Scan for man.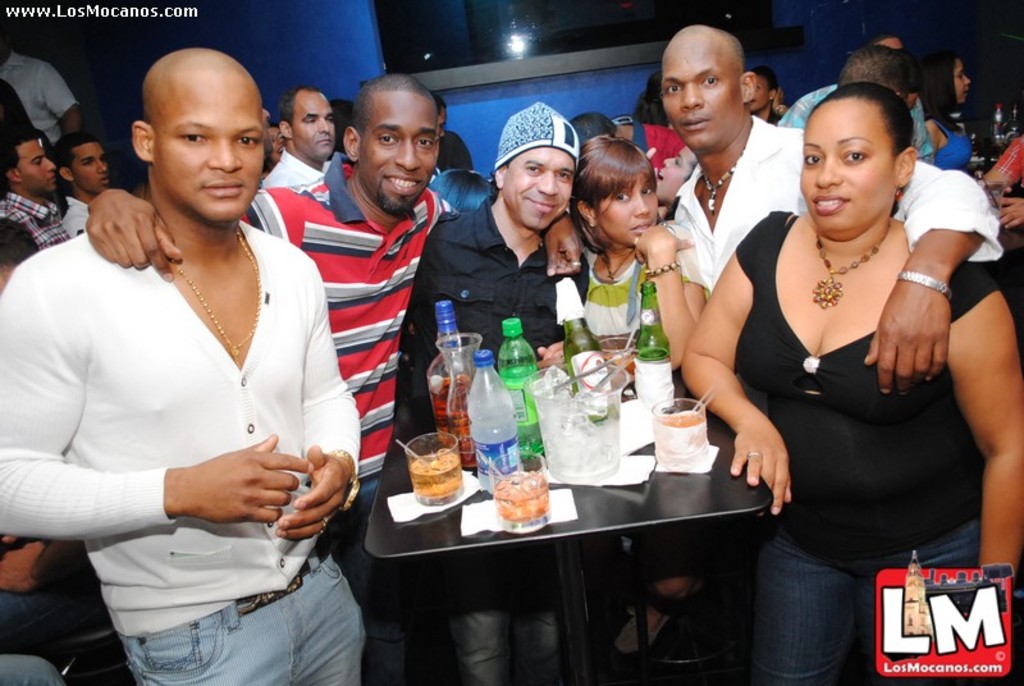
Scan result: 404,95,584,685.
